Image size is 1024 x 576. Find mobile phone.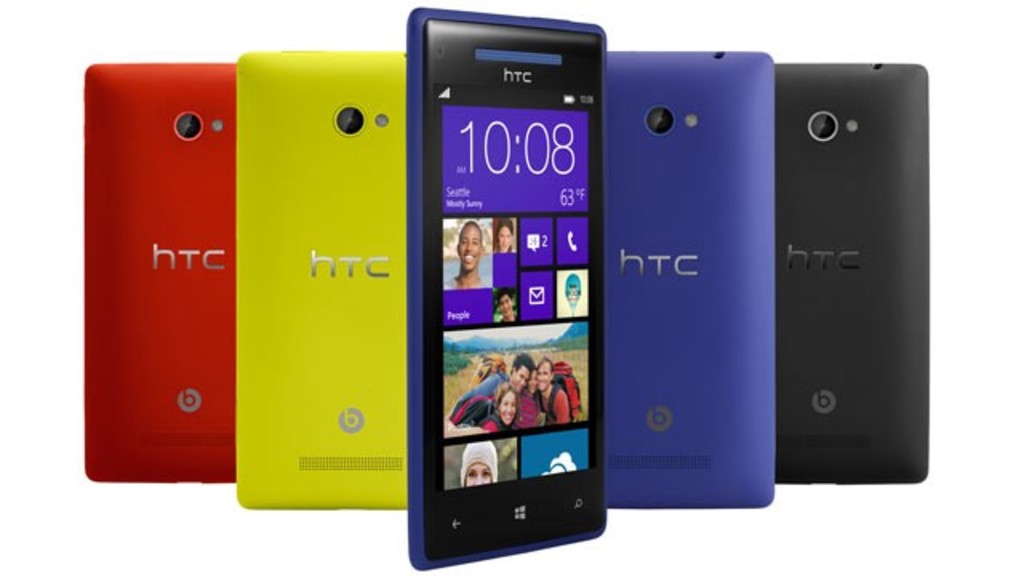
crop(243, 43, 405, 518).
